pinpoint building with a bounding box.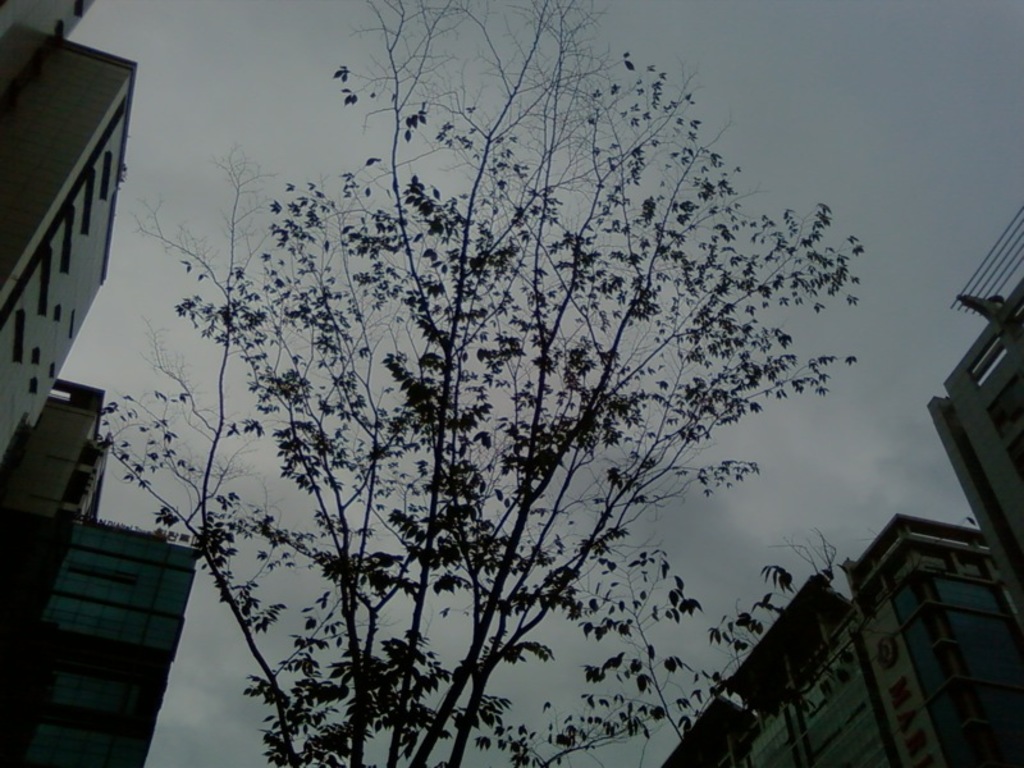
{"left": 654, "top": 507, "right": 1023, "bottom": 767}.
